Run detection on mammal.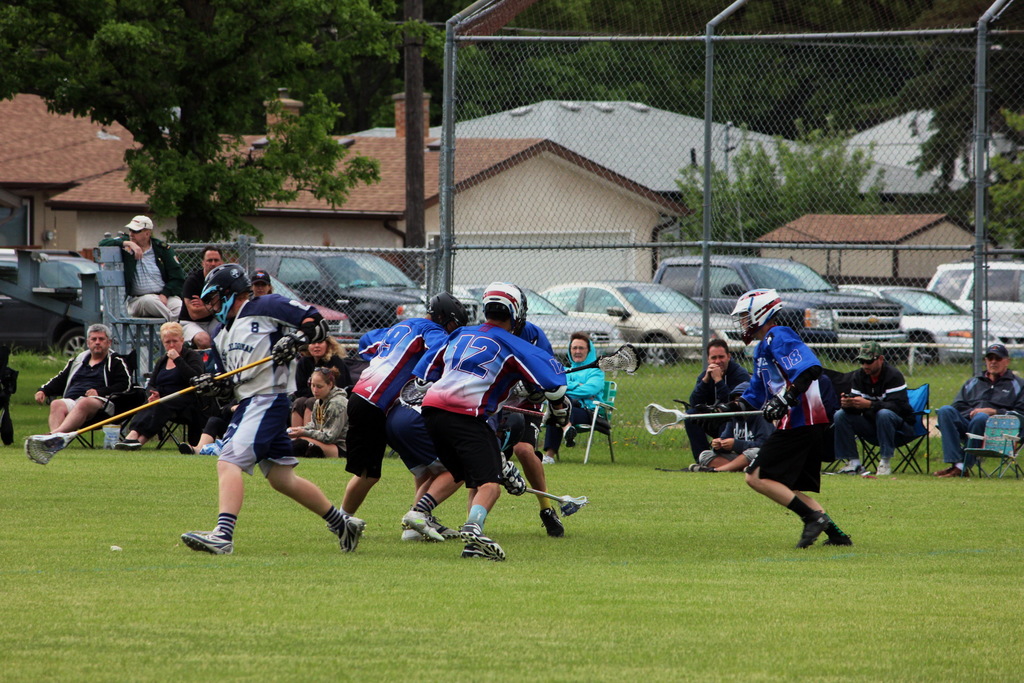
Result: <box>837,336,911,475</box>.
